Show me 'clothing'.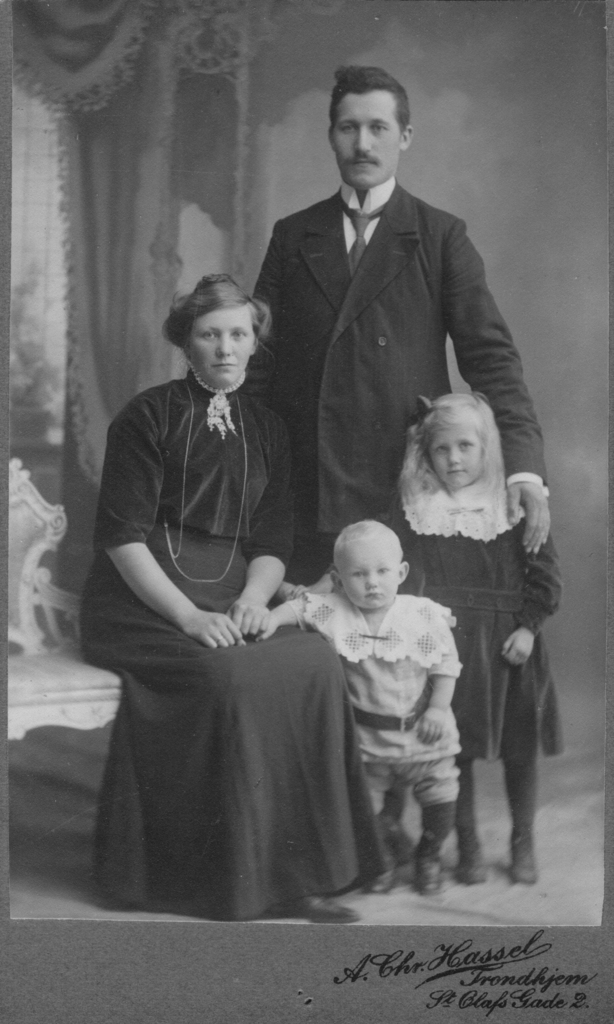
'clothing' is here: x1=282, y1=588, x2=468, y2=815.
